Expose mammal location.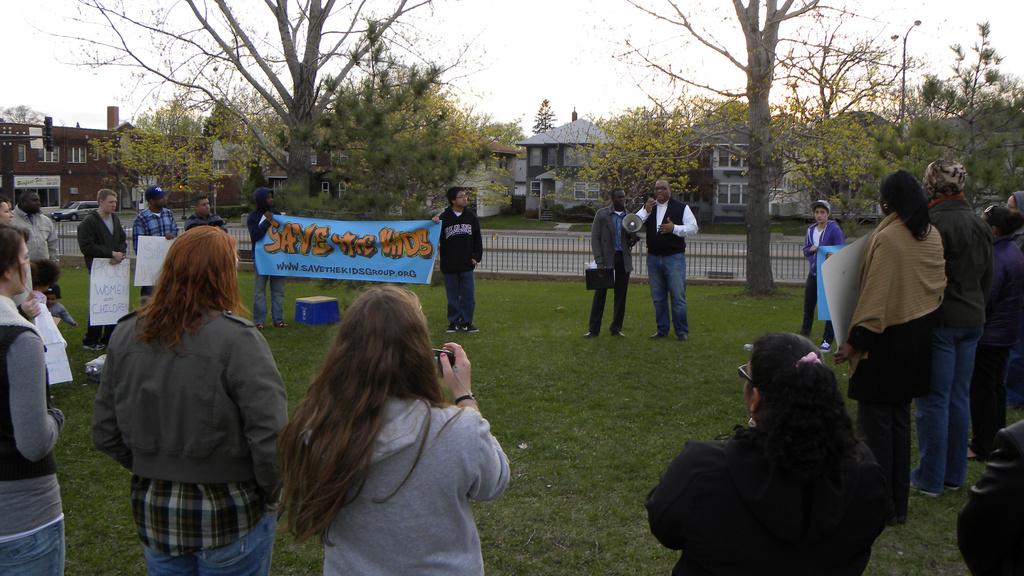
Exposed at <box>583,191,638,339</box>.
